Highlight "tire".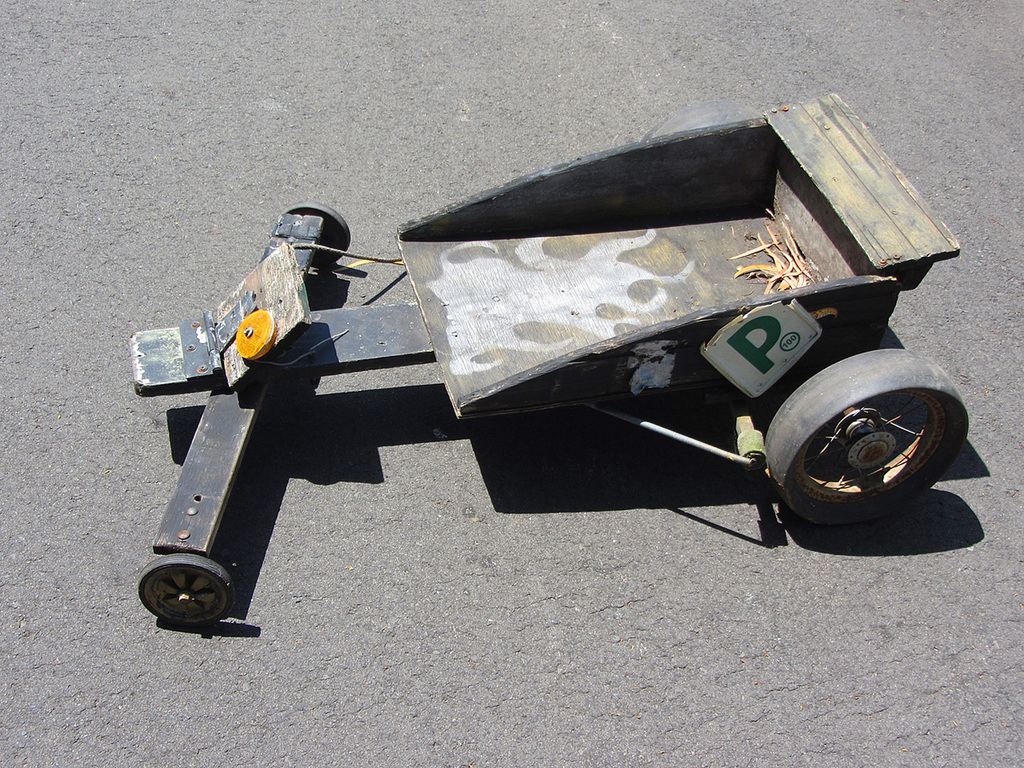
Highlighted region: (left=282, top=202, right=352, bottom=261).
